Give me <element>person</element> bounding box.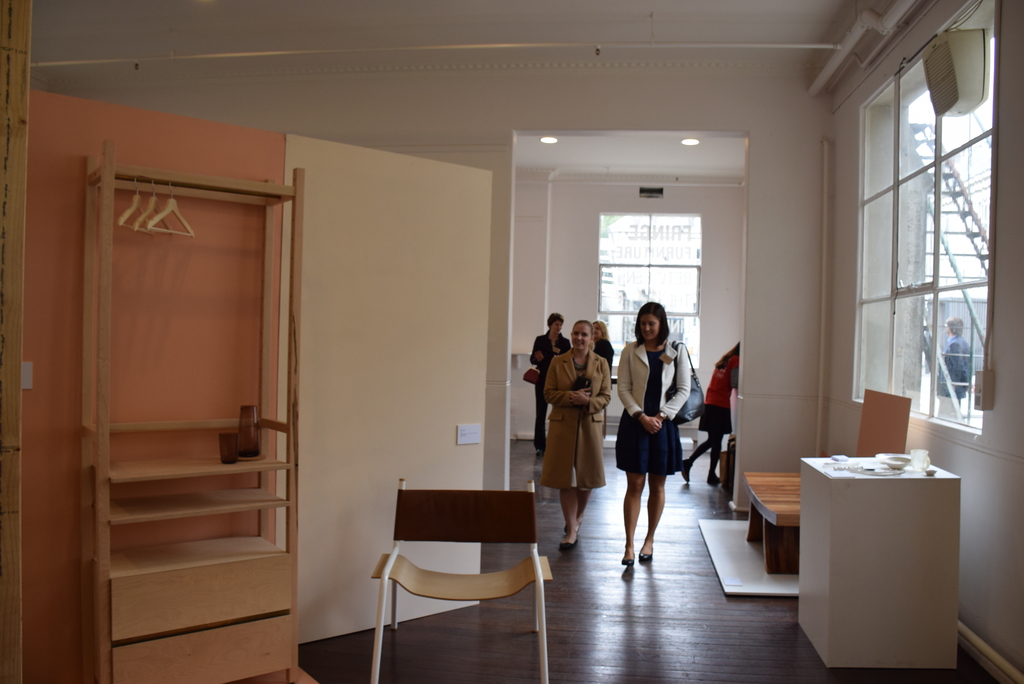
box(530, 310, 570, 450).
